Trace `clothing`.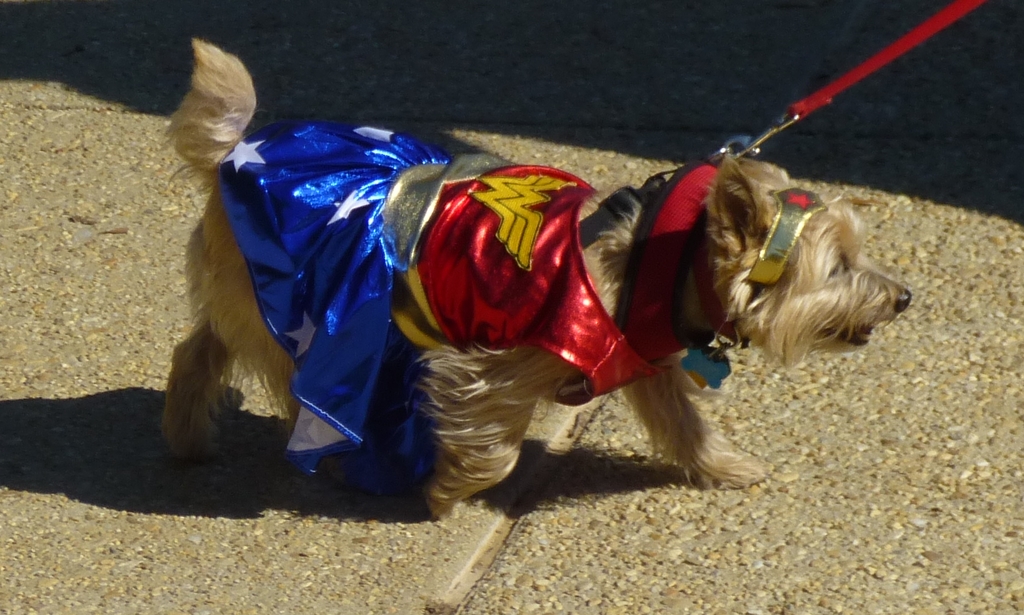
Traced to (x1=216, y1=122, x2=656, y2=498).
